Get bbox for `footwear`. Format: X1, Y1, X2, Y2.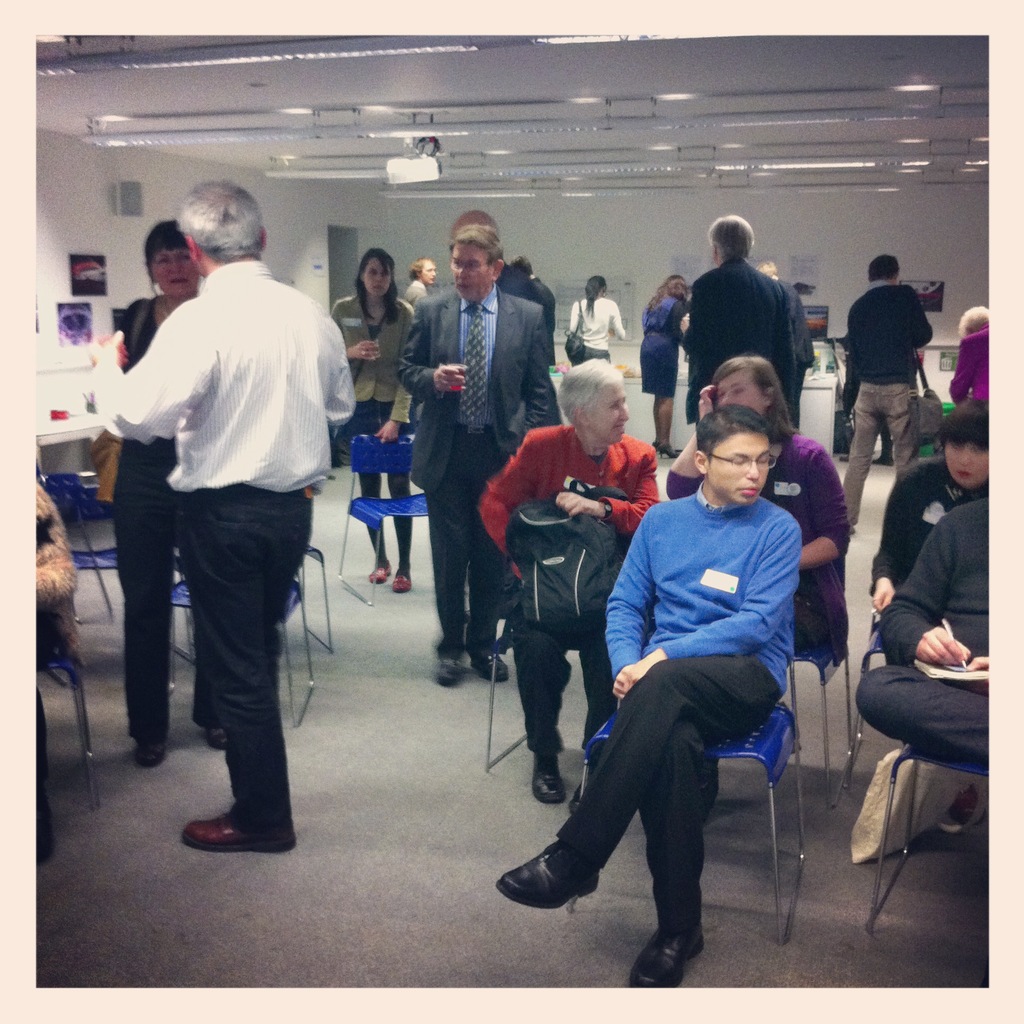
392, 577, 412, 591.
